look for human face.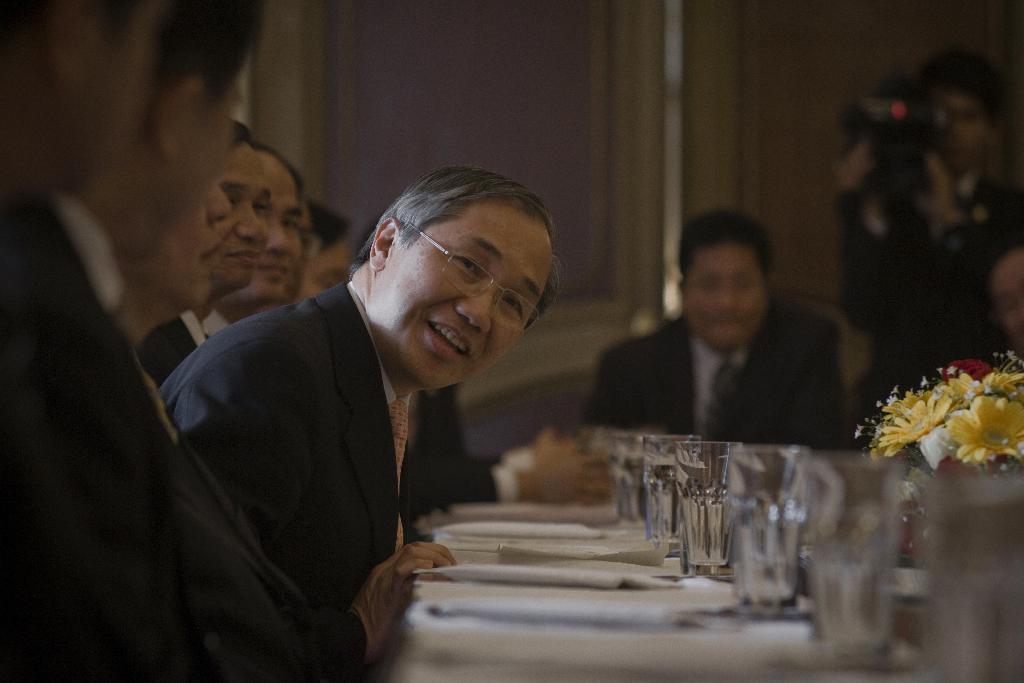
Found: 355,171,561,379.
